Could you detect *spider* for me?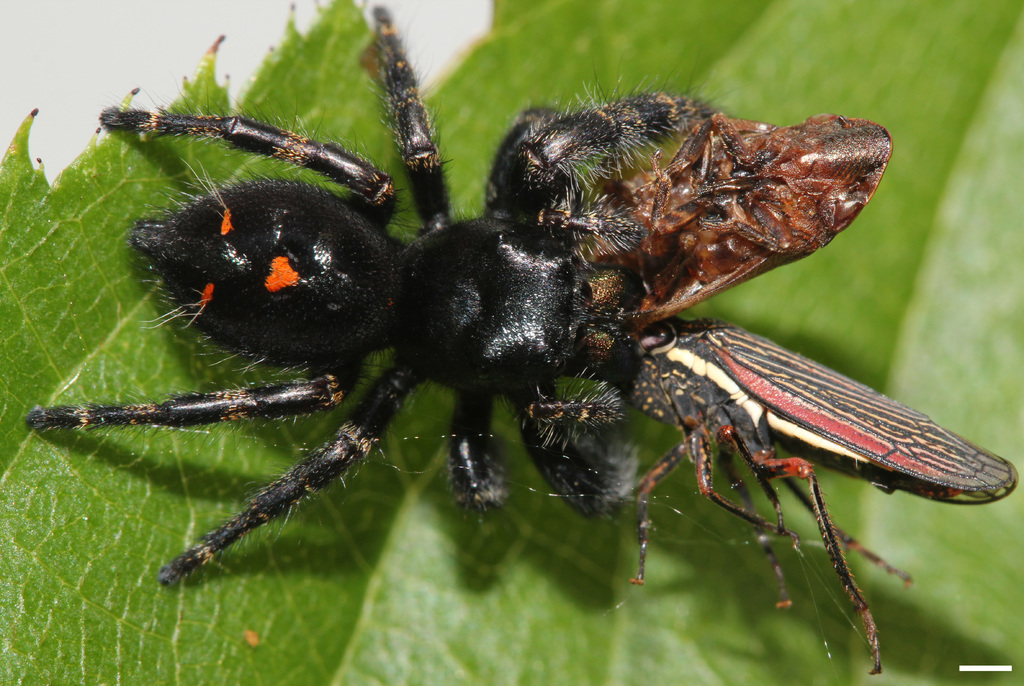
Detection result: select_region(19, 0, 721, 583).
